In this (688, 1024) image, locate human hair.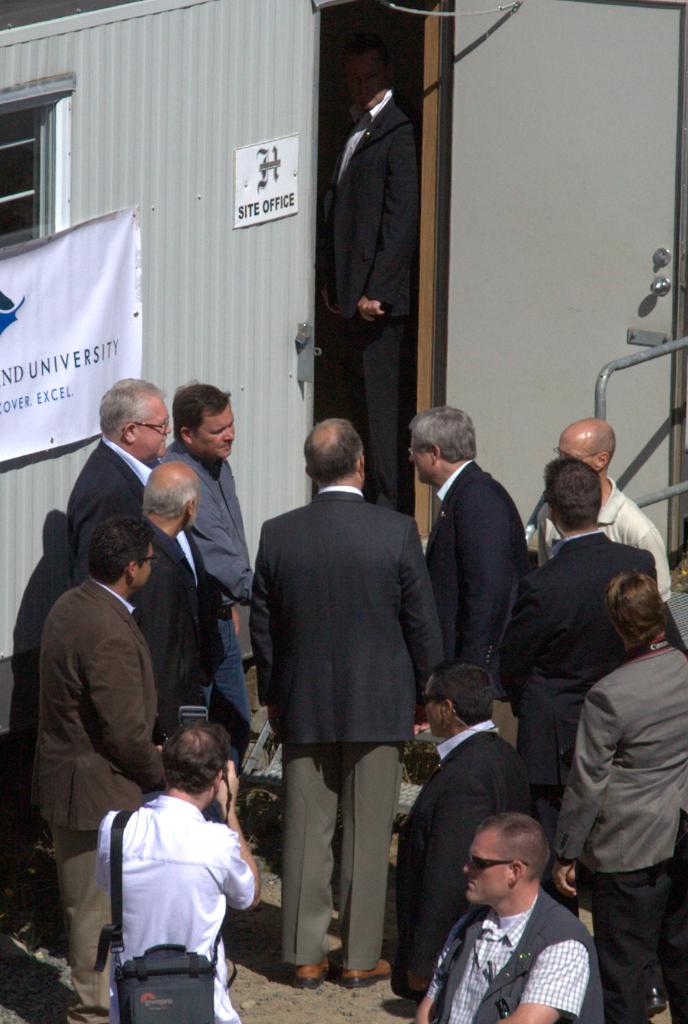
Bounding box: (169, 380, 233, 441).
